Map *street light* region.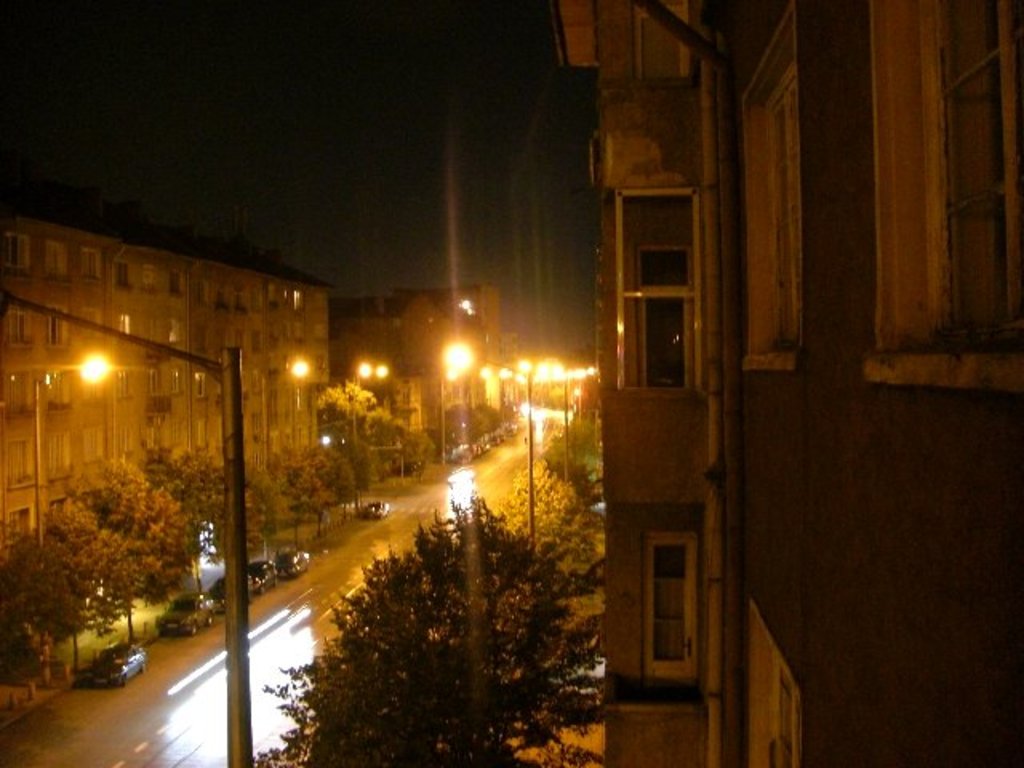
Mapped to Rect(62, 349, 114, 498).
